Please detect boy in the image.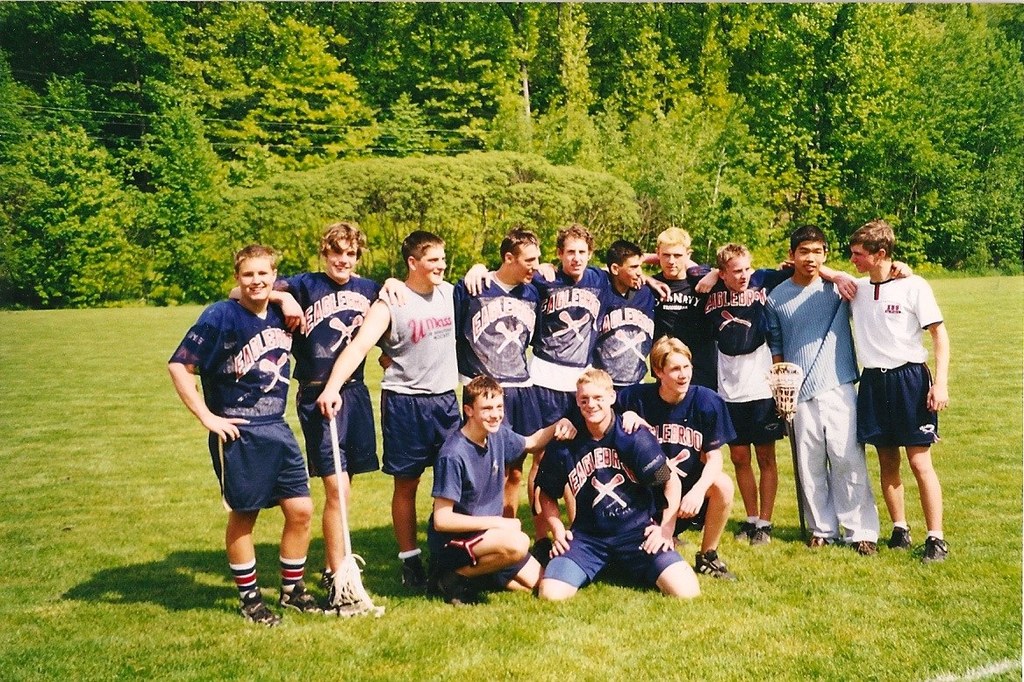
{"x1": 376, "y1": 231, "x2": 541, "y2": 519}.
